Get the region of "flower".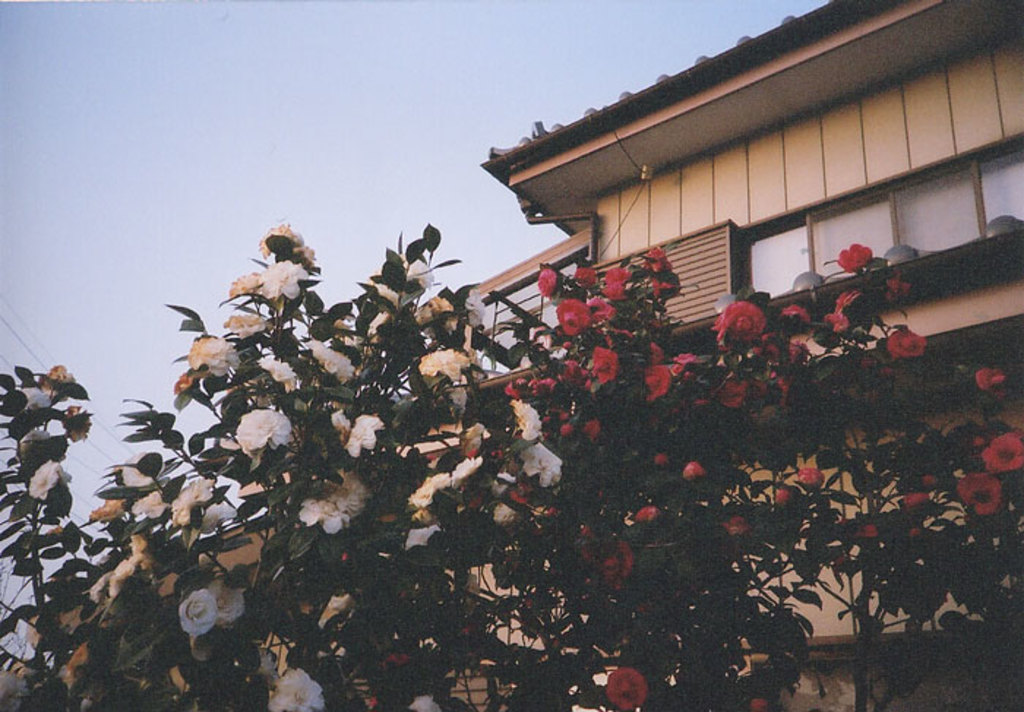
{"x1": 650, "y1": 450, "x2": 671, "y2": 466}.
